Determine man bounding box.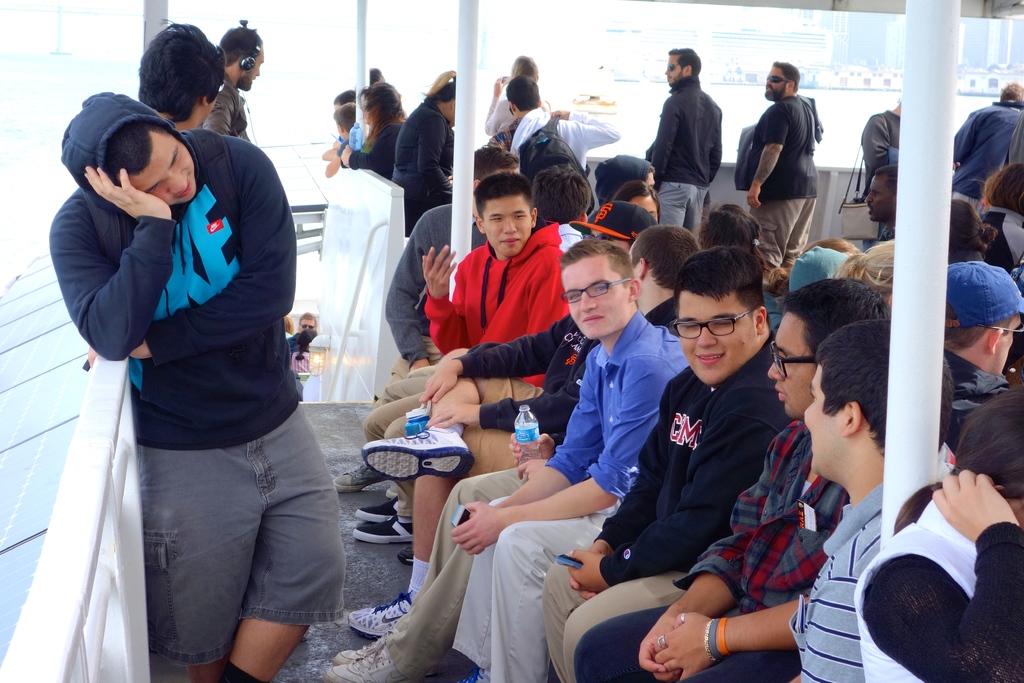
Determined: [x1=349, y1=204, x2=658, y2=642].
